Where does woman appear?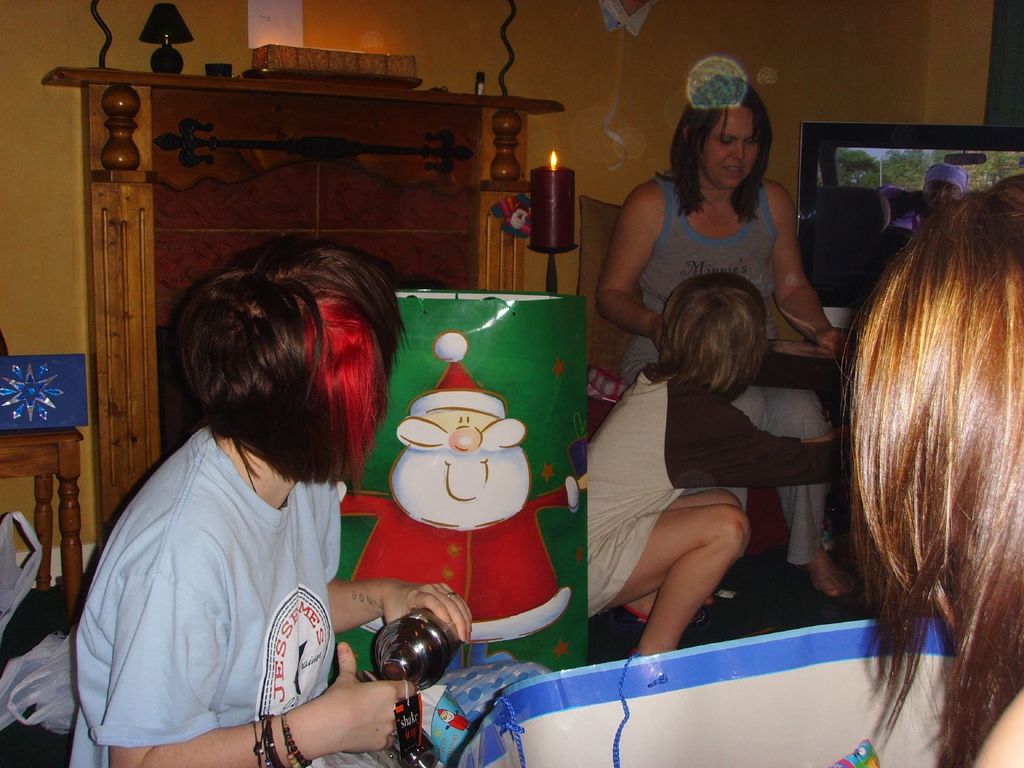
Appears at [839,172,1023,767].
